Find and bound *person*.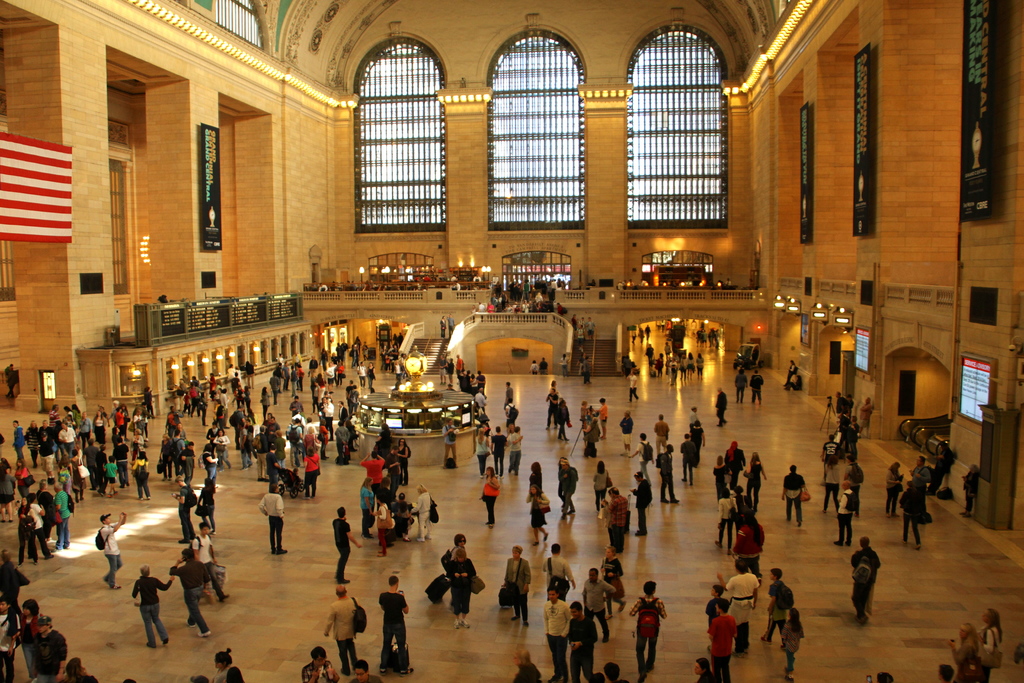
Bound: (596,393,608,443).
